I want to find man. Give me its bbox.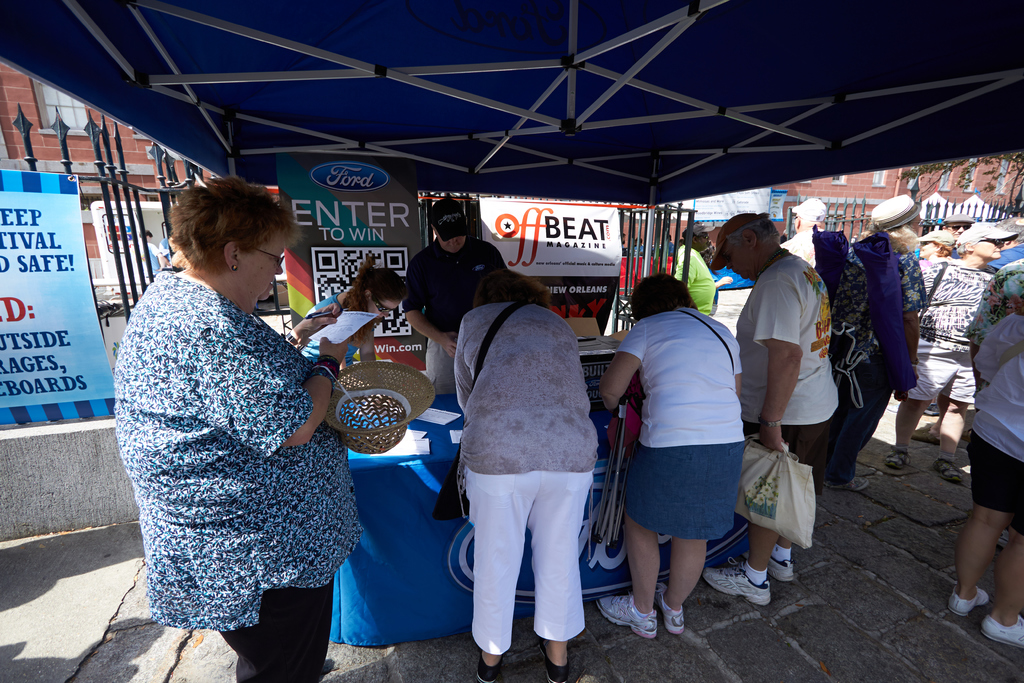
rect(945, 215, 971, 259).
